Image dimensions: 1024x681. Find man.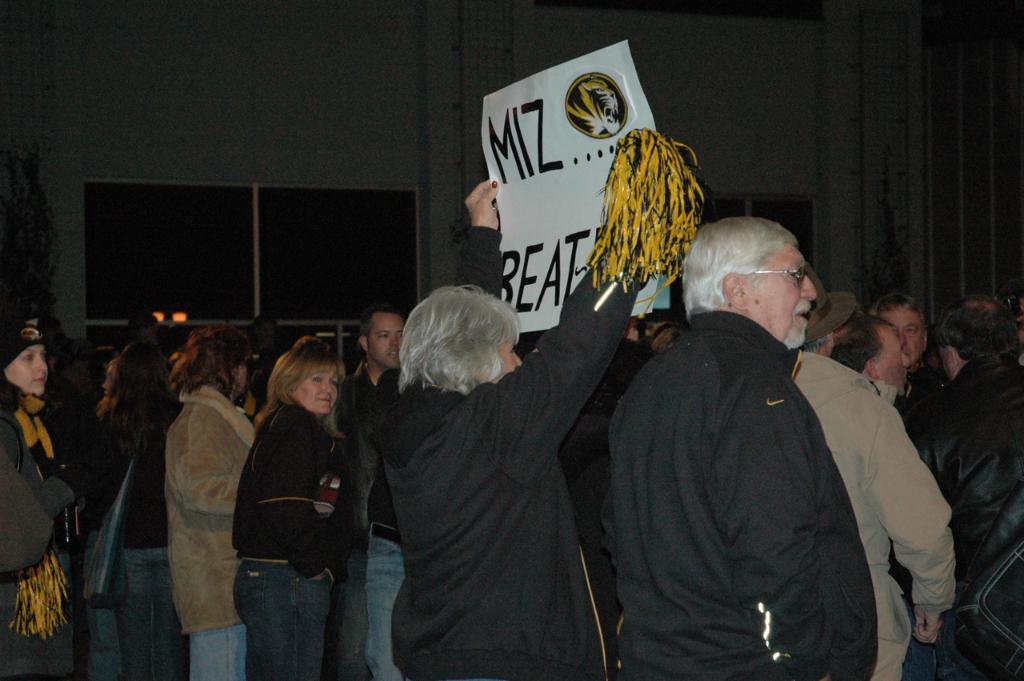
(x1=910, y1=303, x2=1023, y2=677).
